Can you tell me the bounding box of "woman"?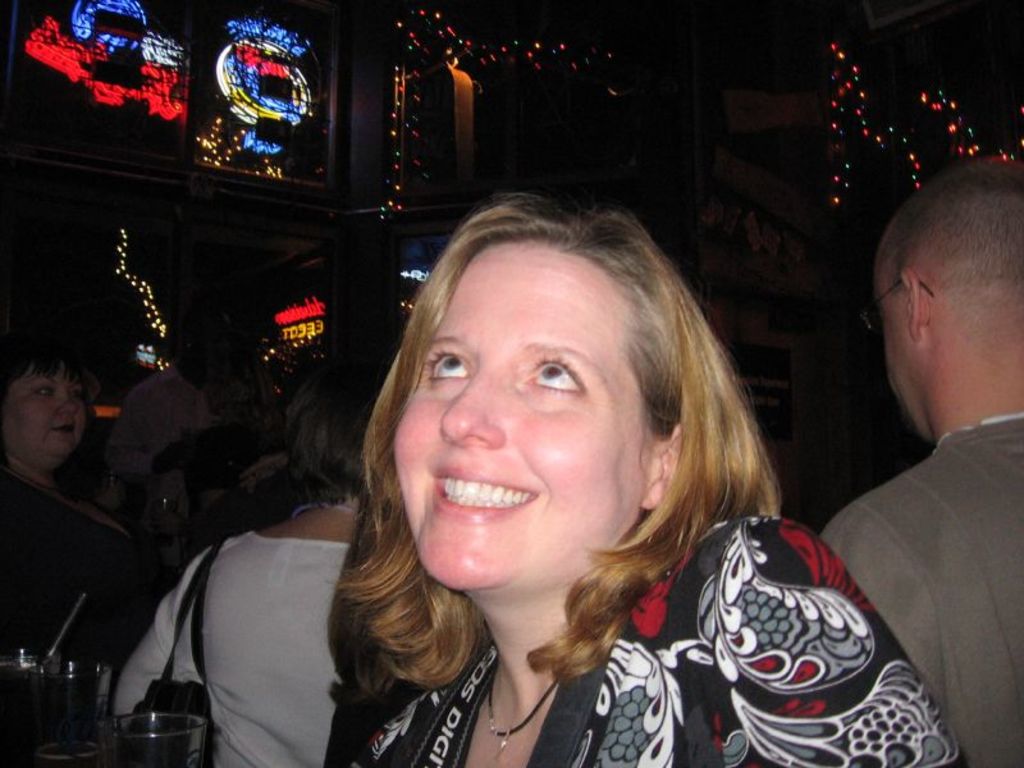
Rect(95, 349, 381, 767).
